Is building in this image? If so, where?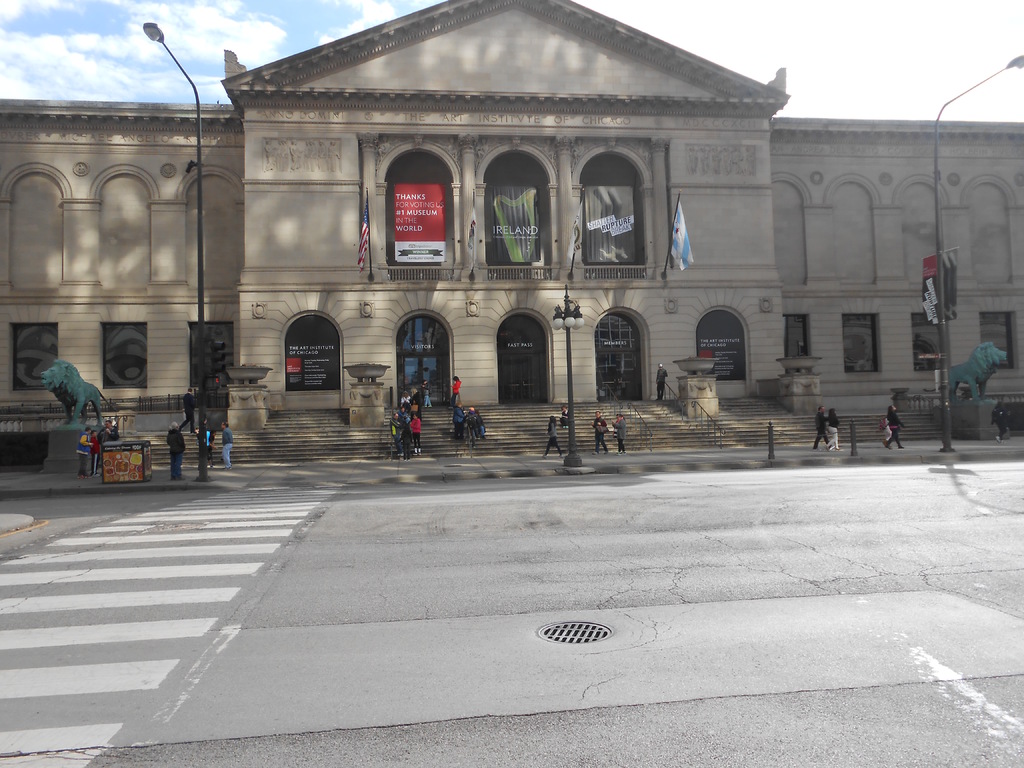
Yes, at Rect(0, 0, 1021, 474).
